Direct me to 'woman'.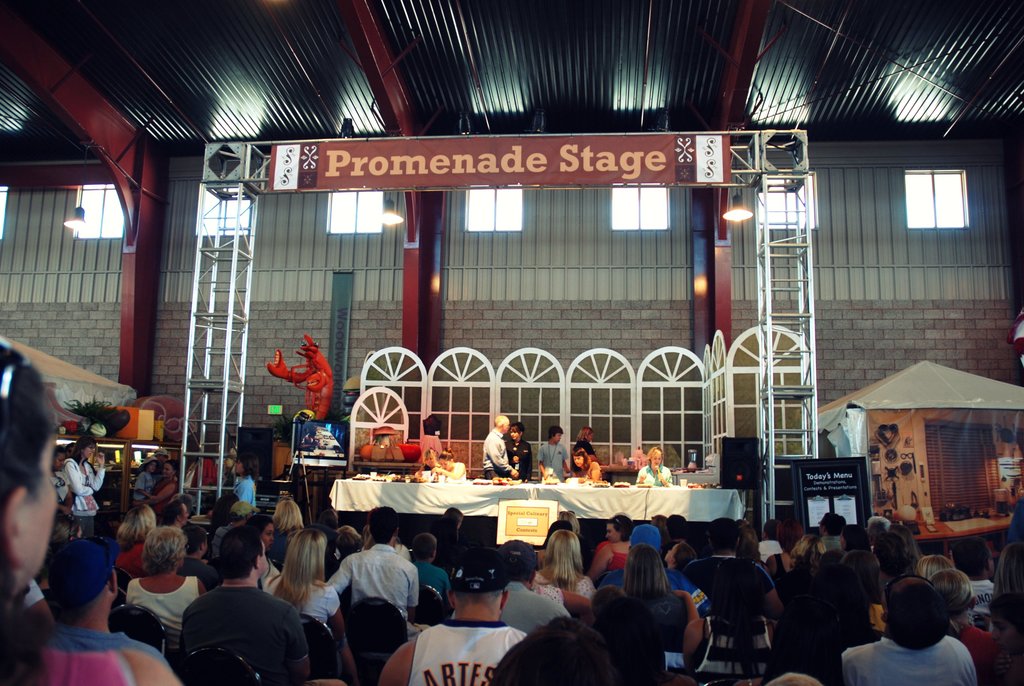
Direction: <box>616,546,695,631</box>.
